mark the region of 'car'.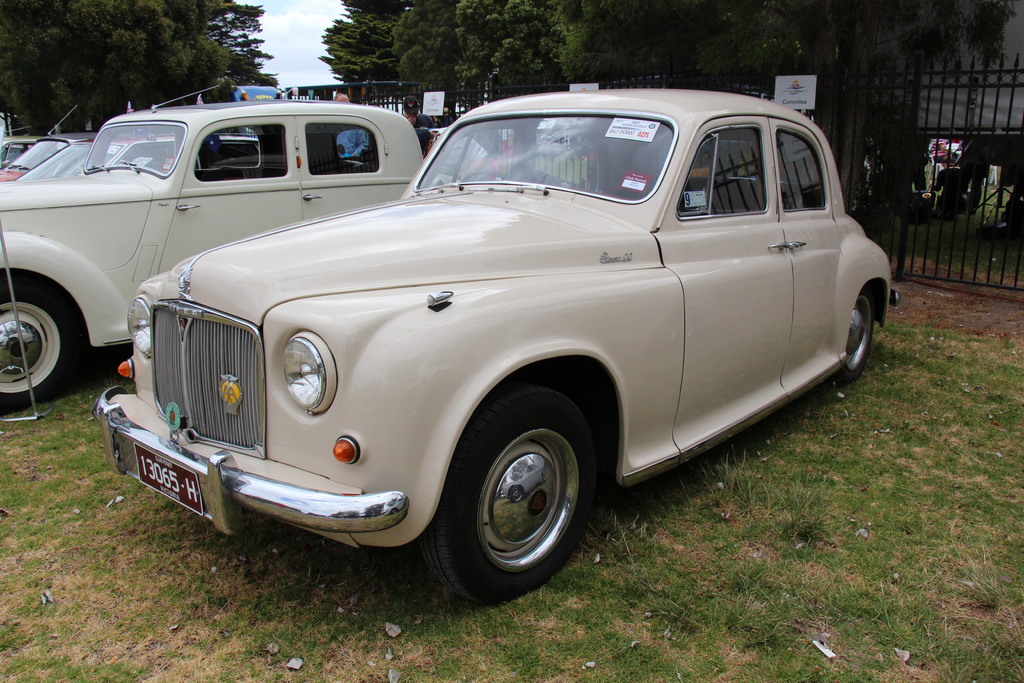
Region: x1=0, y1=126, x2=45, y2=172.
